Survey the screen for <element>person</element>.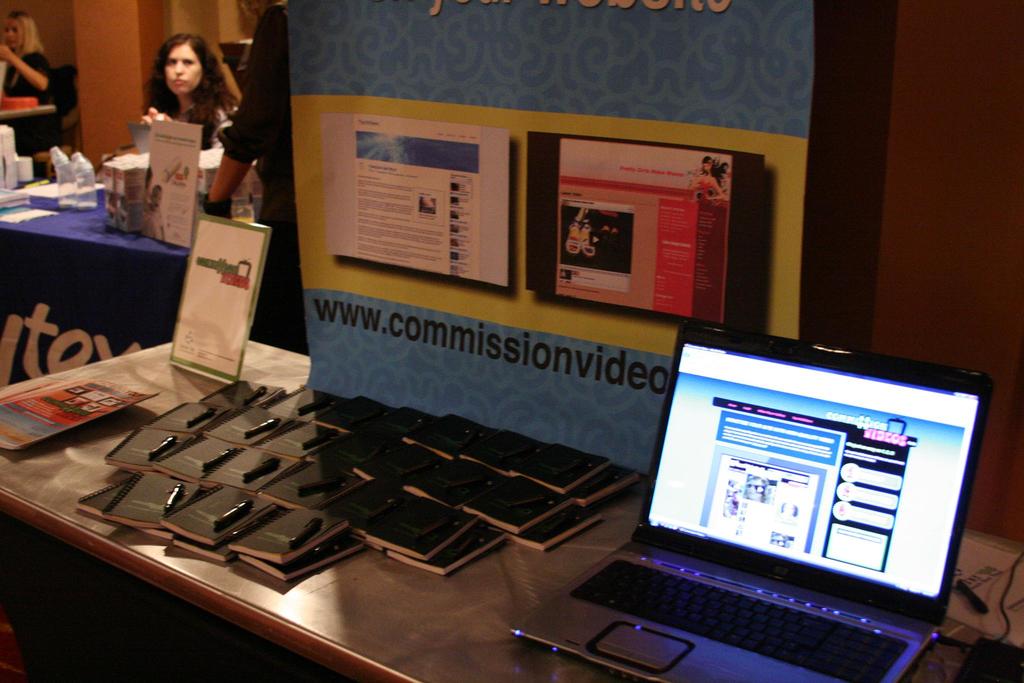
Survey found: crop(138, 31, 245, 147).
